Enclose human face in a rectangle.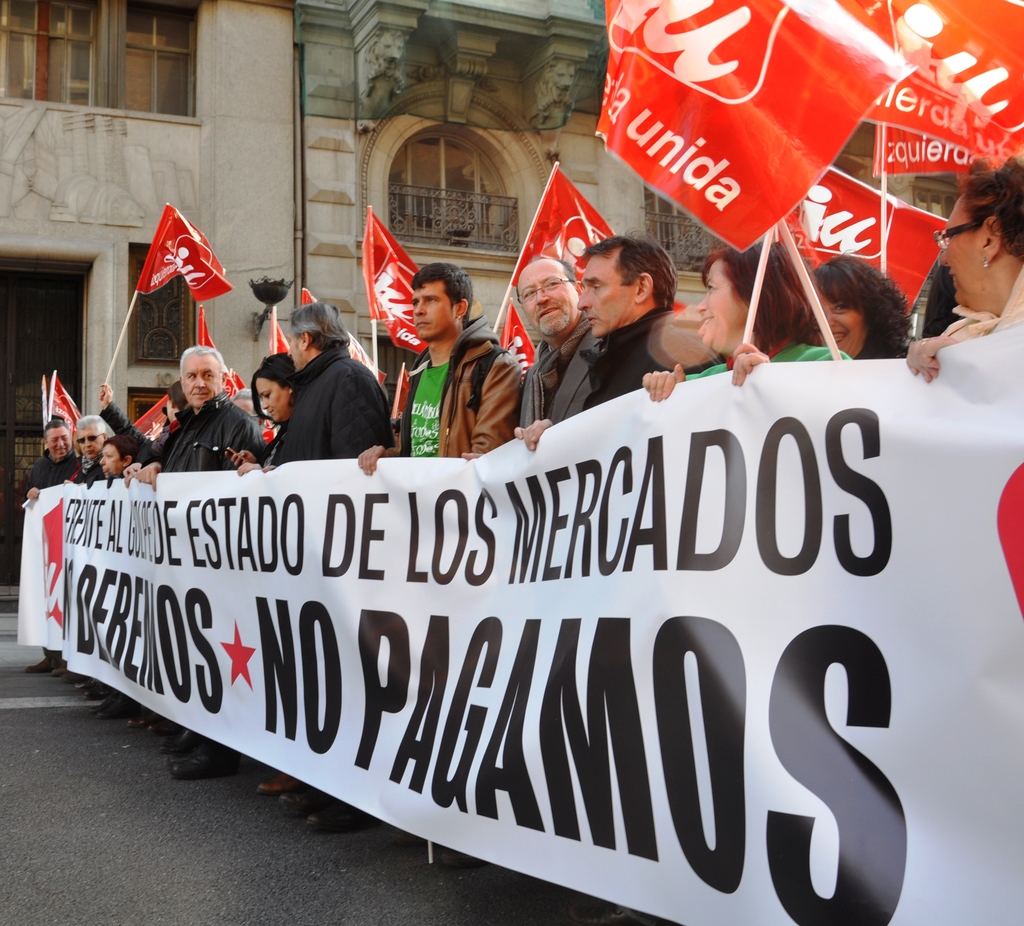
575,259,638,336.
